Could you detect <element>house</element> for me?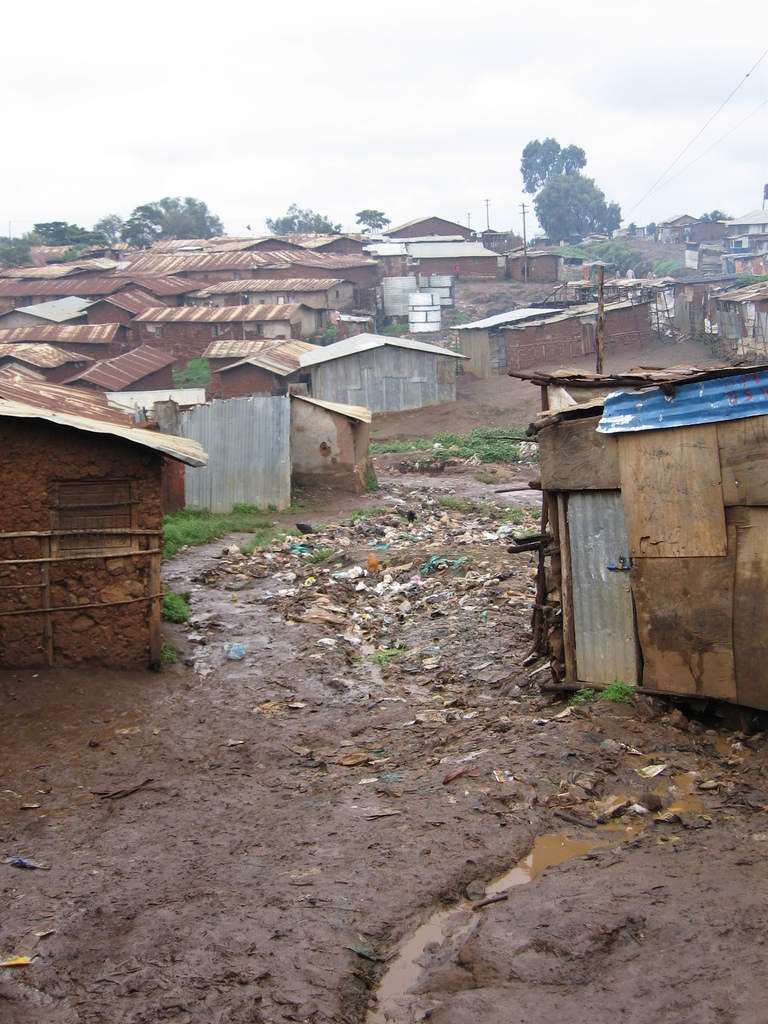
Detection result: detection(523, 295, 670, 353).
